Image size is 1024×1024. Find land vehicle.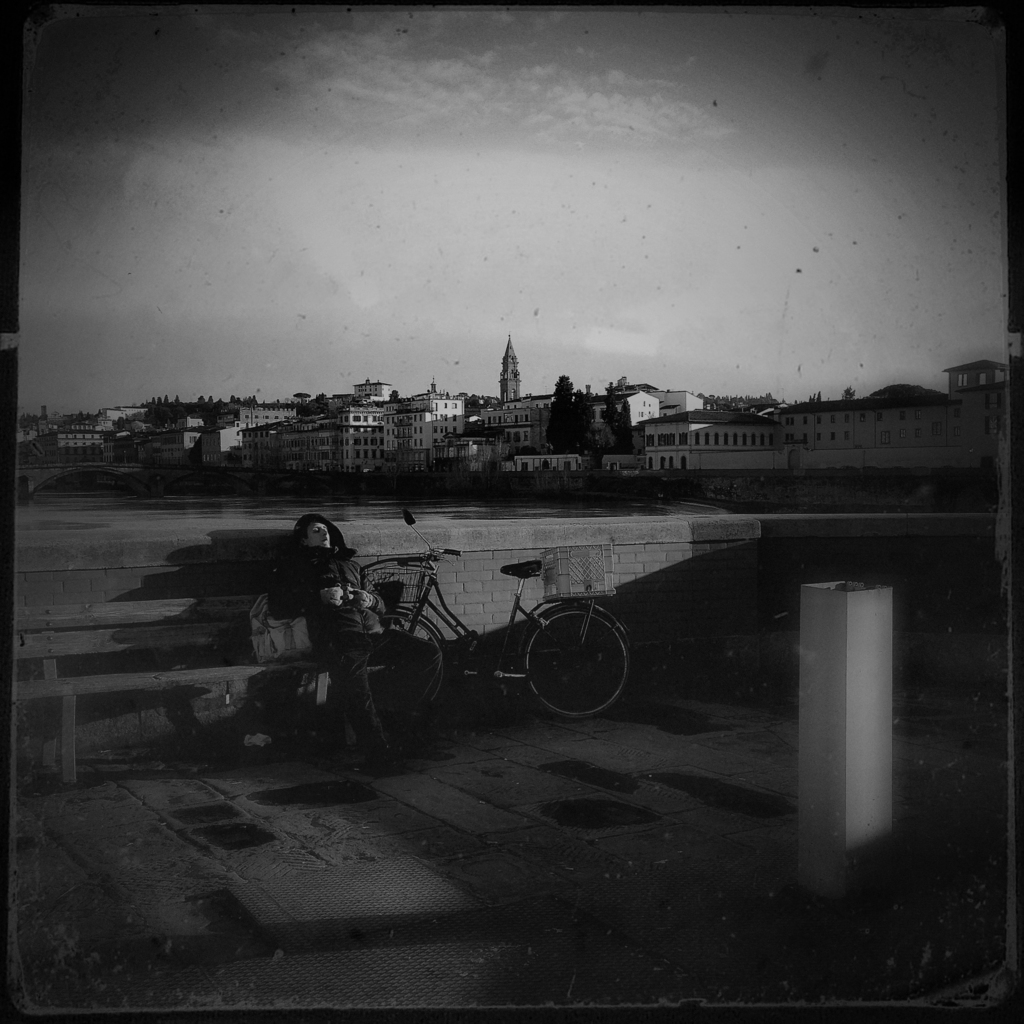
box=[323, 550, 657, 735].
